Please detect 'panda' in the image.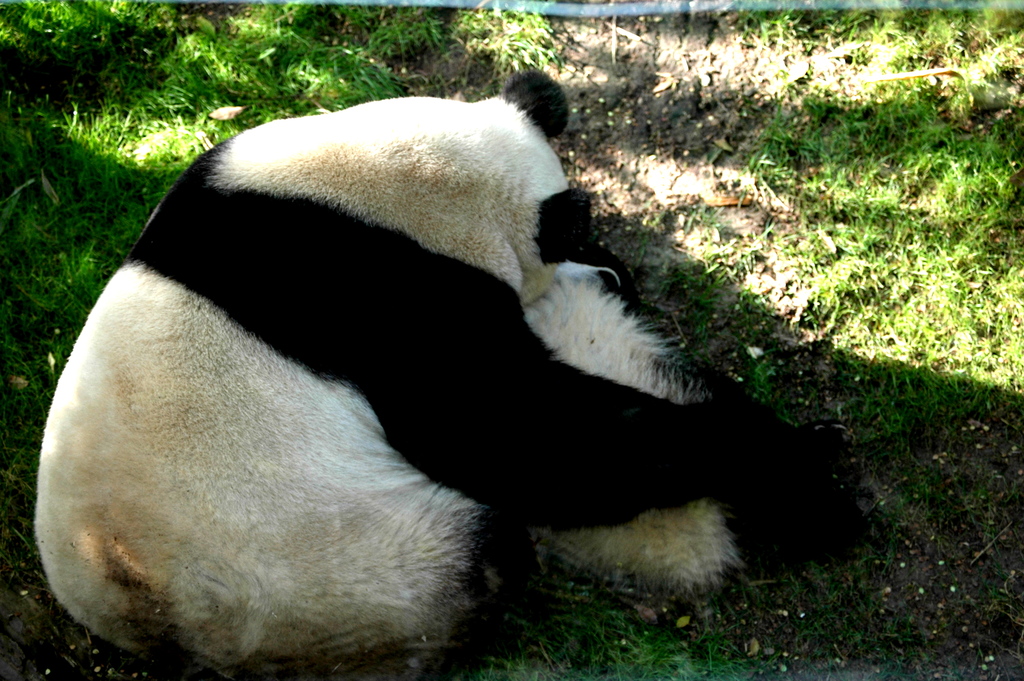
bbox(501, 239, 845, 597).
